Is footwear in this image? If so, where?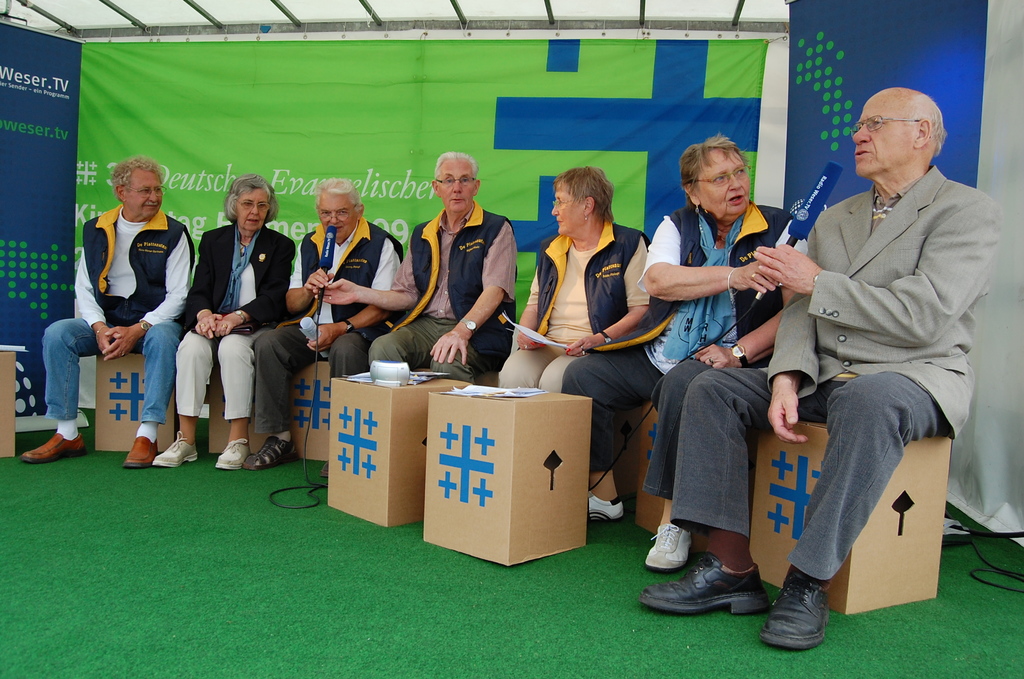
Yes, at [x1=637, y1=552, x2=770, y2=616].
